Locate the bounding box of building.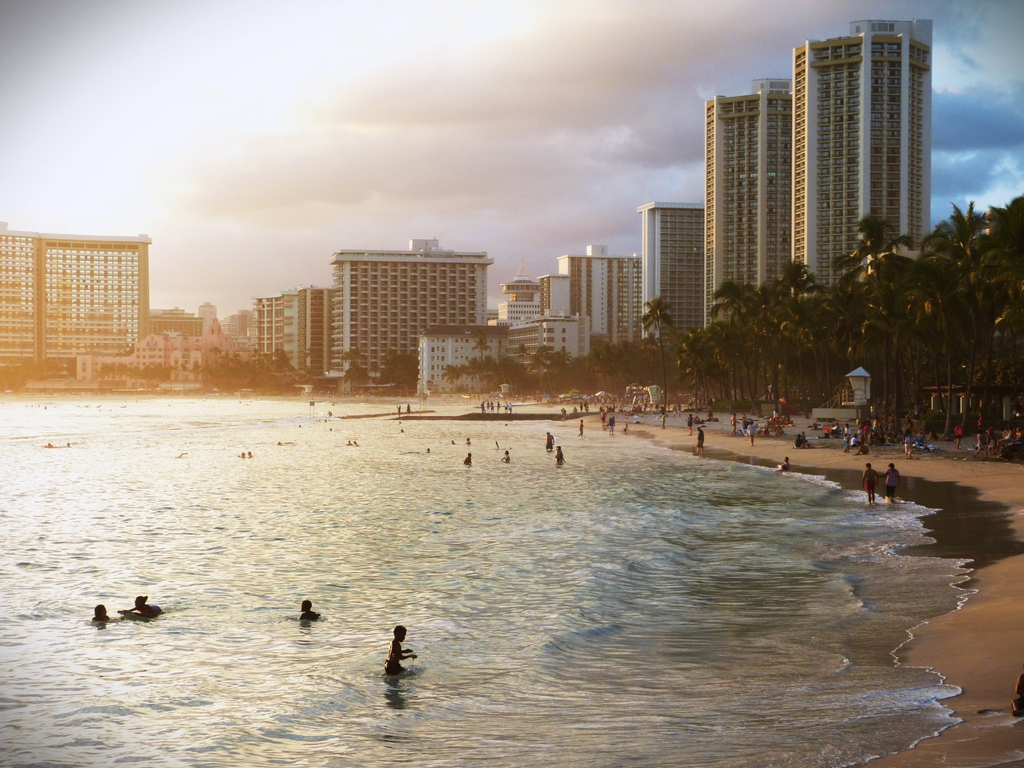
Bounding box: left=40, top=234, right=153, bottom=373.
